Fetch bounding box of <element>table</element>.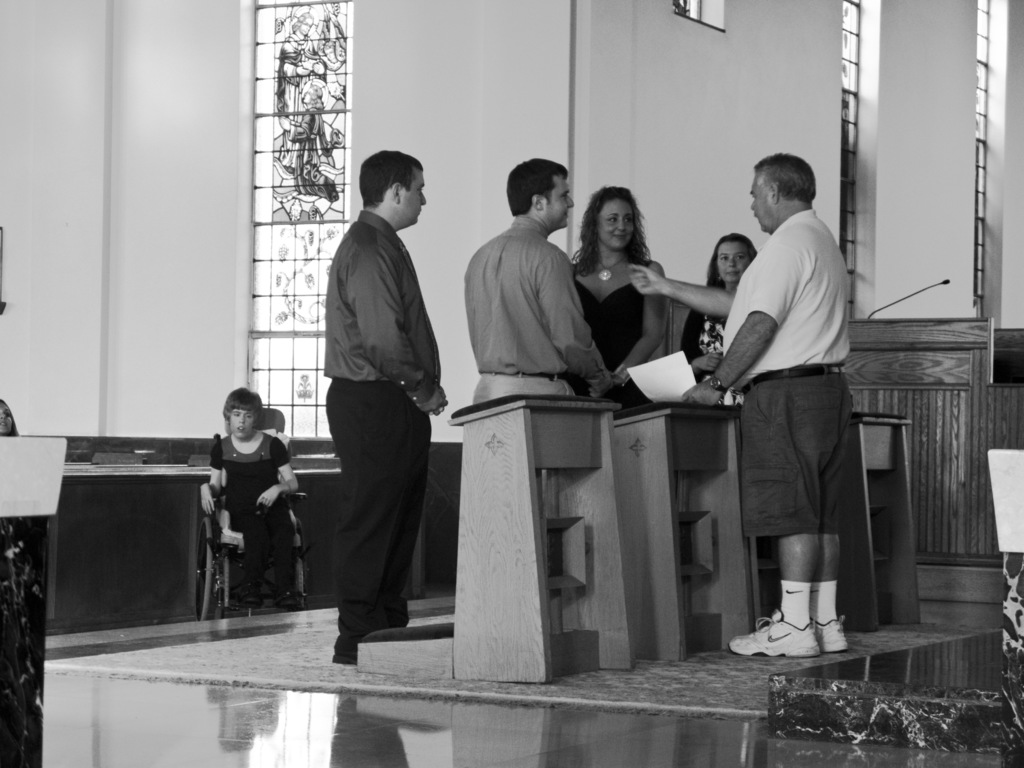
Bbox: region(44, 460, 219, 637).
